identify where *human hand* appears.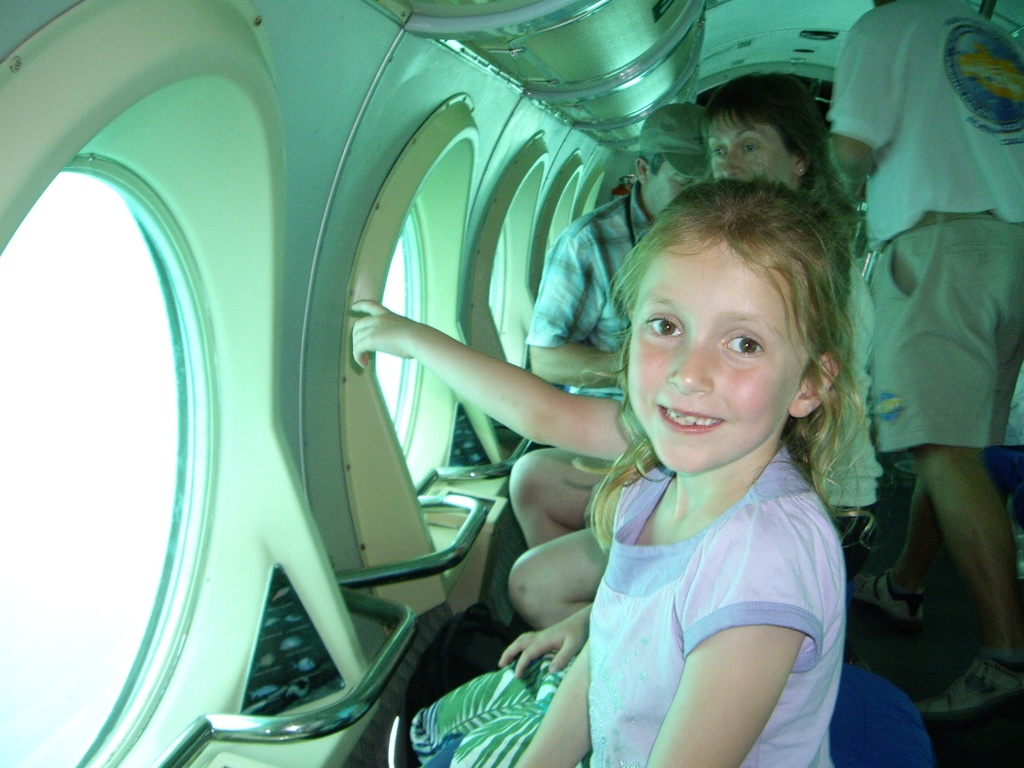
Appears at x1=351, y1=298, x2=427, y2=369.
